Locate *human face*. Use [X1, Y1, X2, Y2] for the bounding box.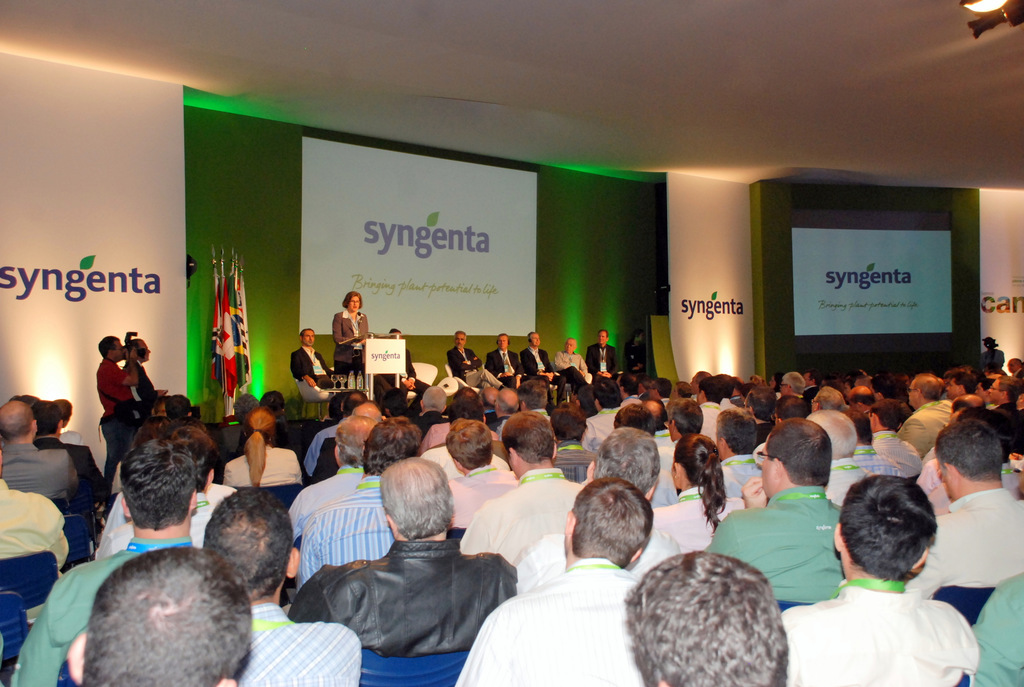
[454, 333, 463, 347].
